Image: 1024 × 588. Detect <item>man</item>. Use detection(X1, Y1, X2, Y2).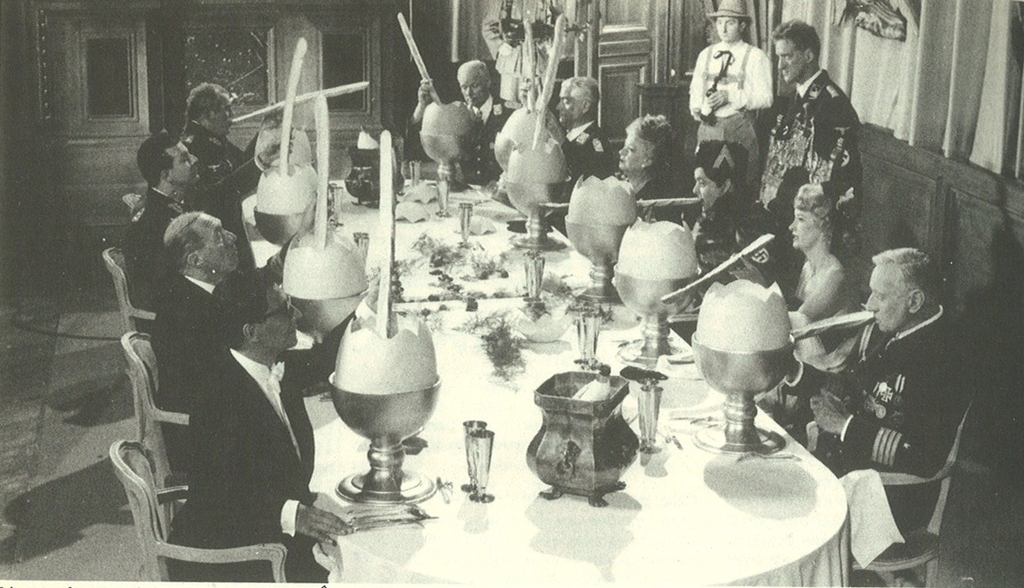
detection(164, 278, 367, 587).
